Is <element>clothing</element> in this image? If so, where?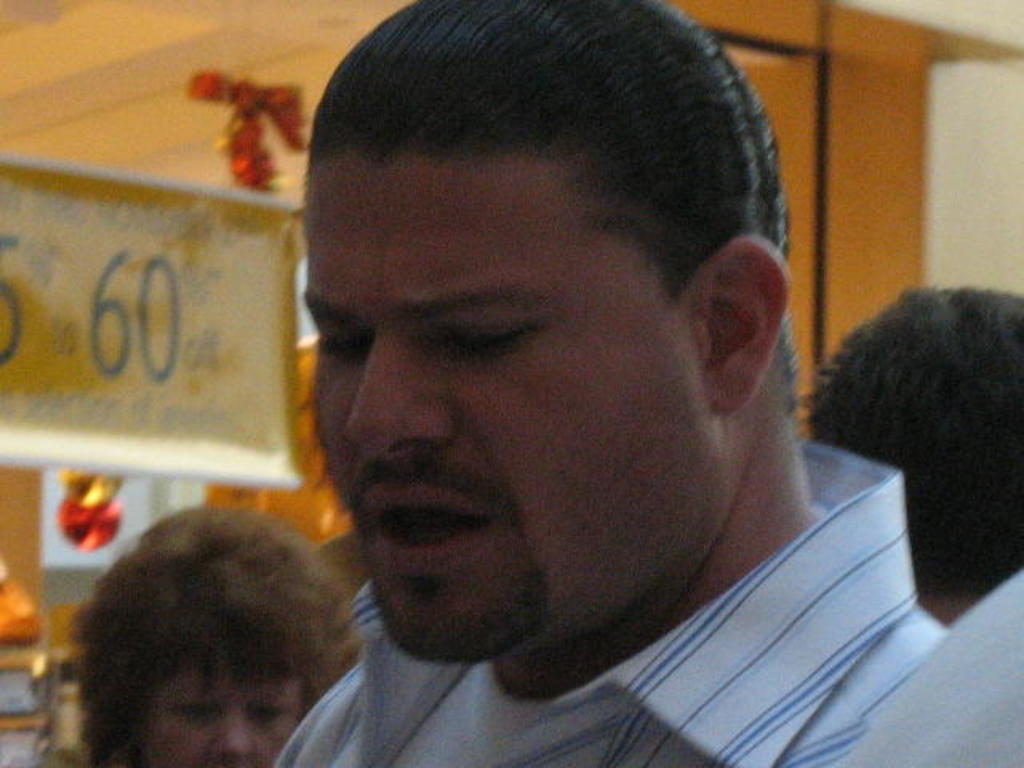
Yes, at {"left": 264, "top": 432, "right": 955, "bottom": 766}.
